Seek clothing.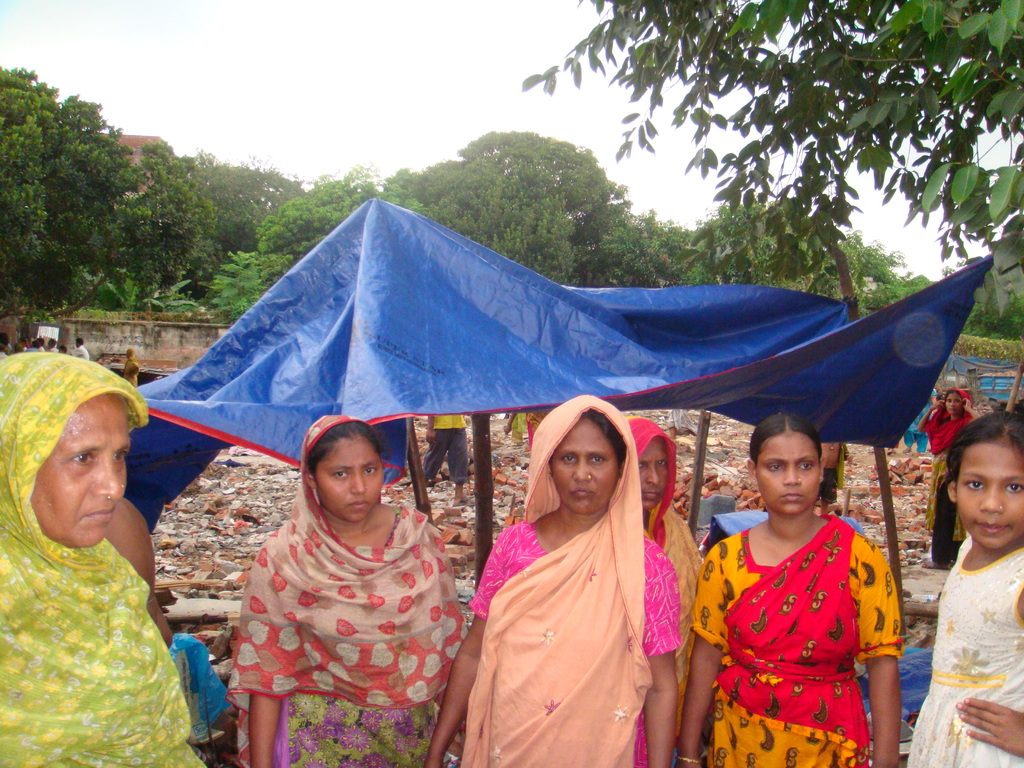
[30,349,42,353].
